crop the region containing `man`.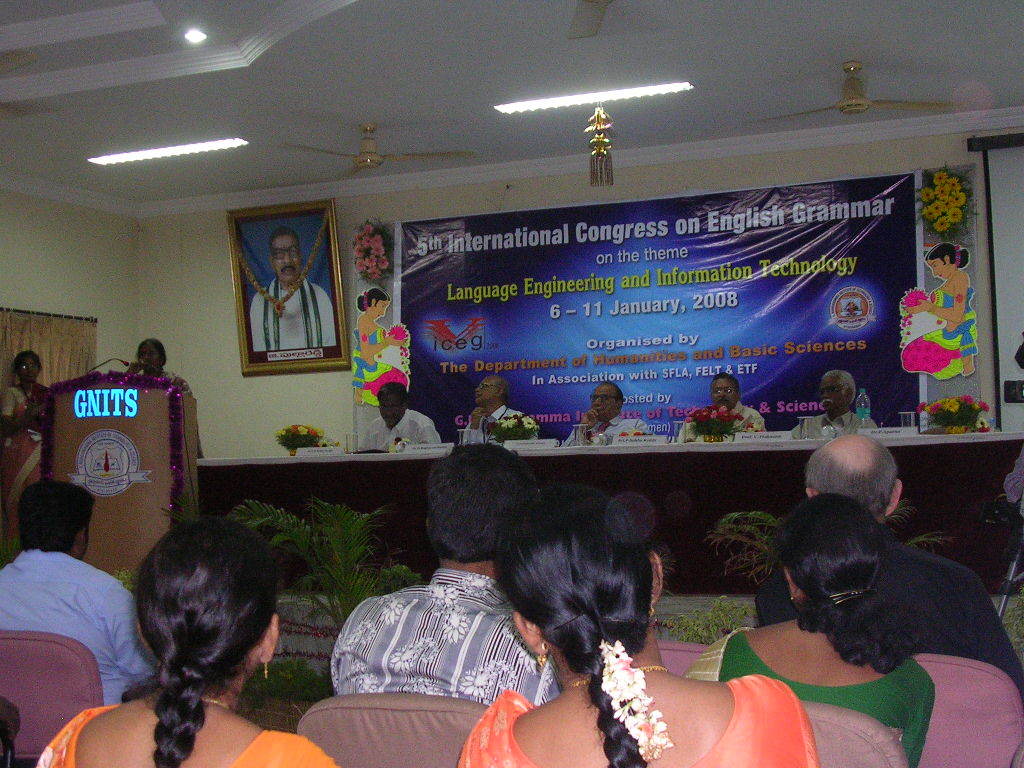
Crop region: (561, 385, 641, 456).
